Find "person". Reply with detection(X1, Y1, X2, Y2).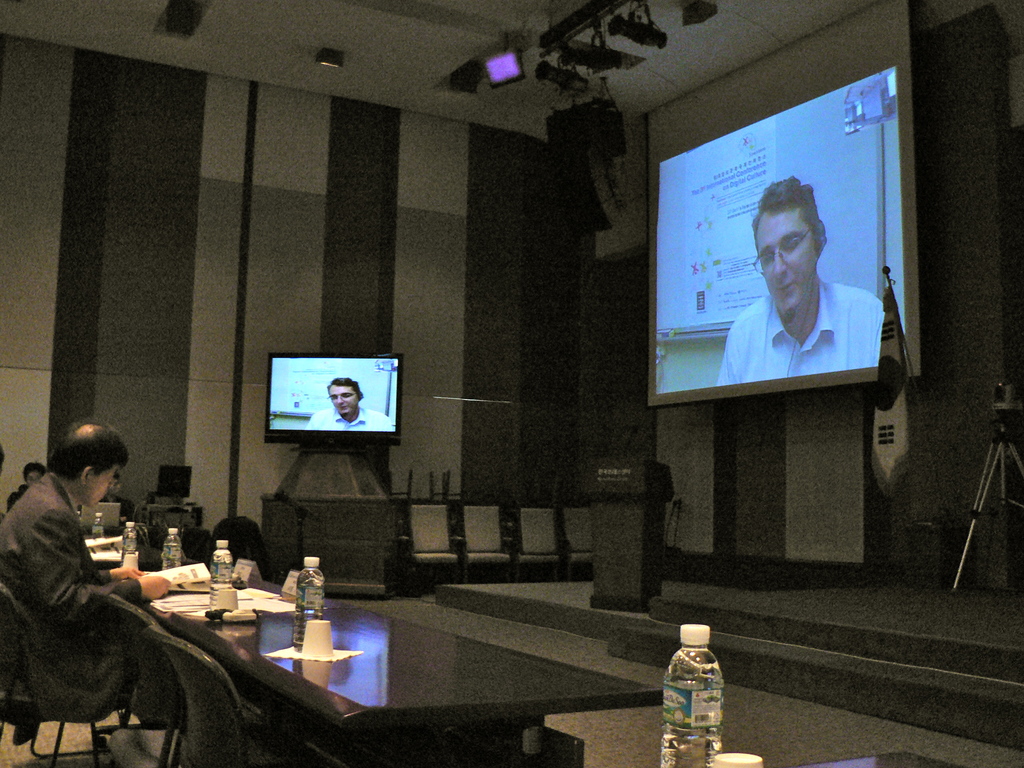
detection(724, 178, 887, 378).
